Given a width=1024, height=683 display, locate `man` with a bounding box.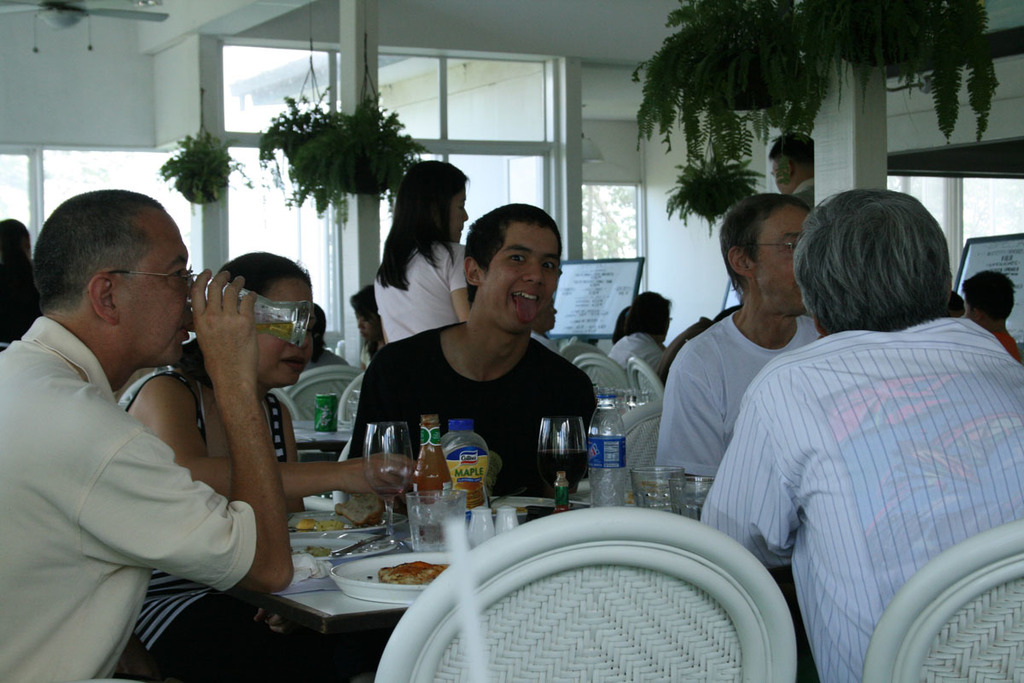
Located: 609,288,670,367.
